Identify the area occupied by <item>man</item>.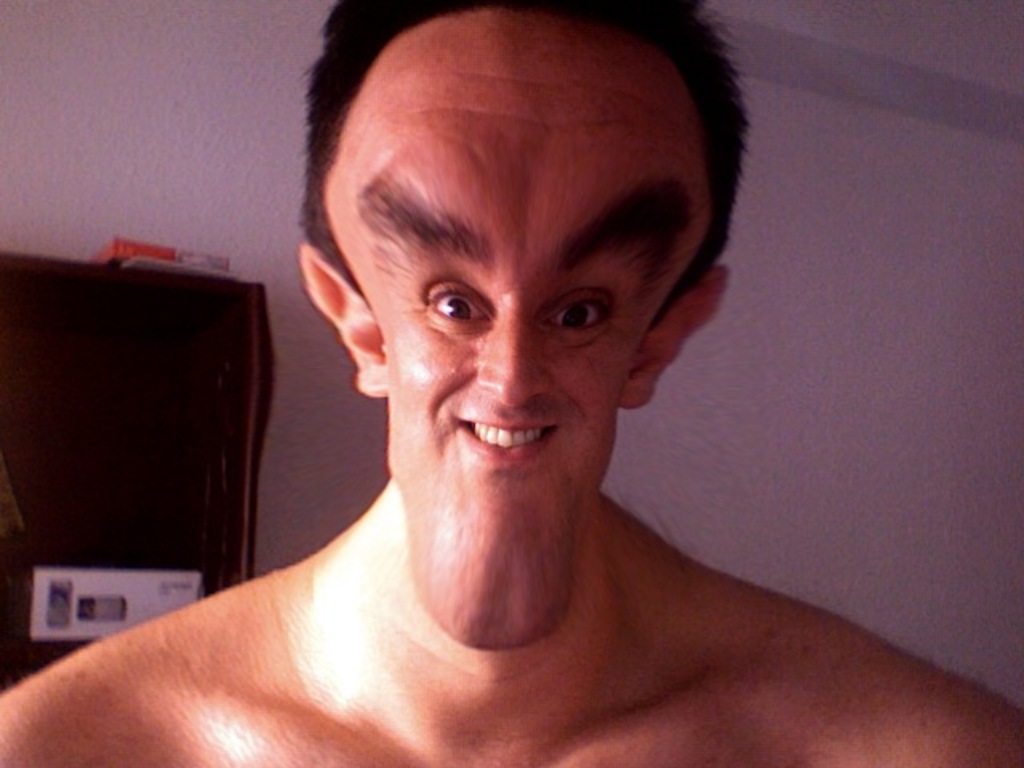
Area: l=0, t=0, r=1022, b=766.
